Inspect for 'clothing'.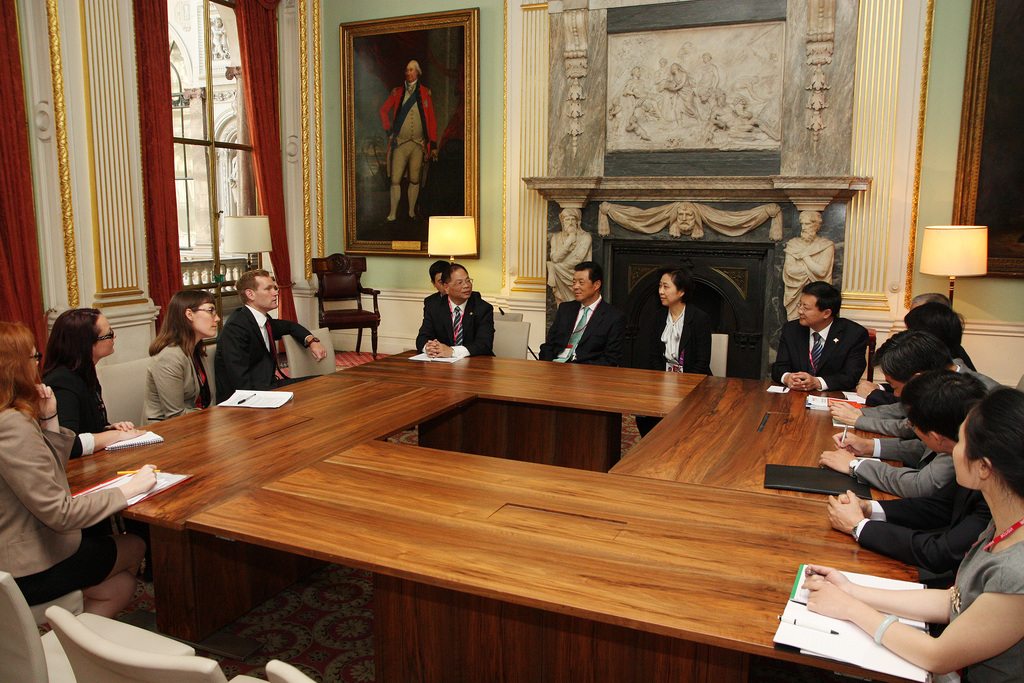
Inspection: bbox(45, 363, 112, 456).
